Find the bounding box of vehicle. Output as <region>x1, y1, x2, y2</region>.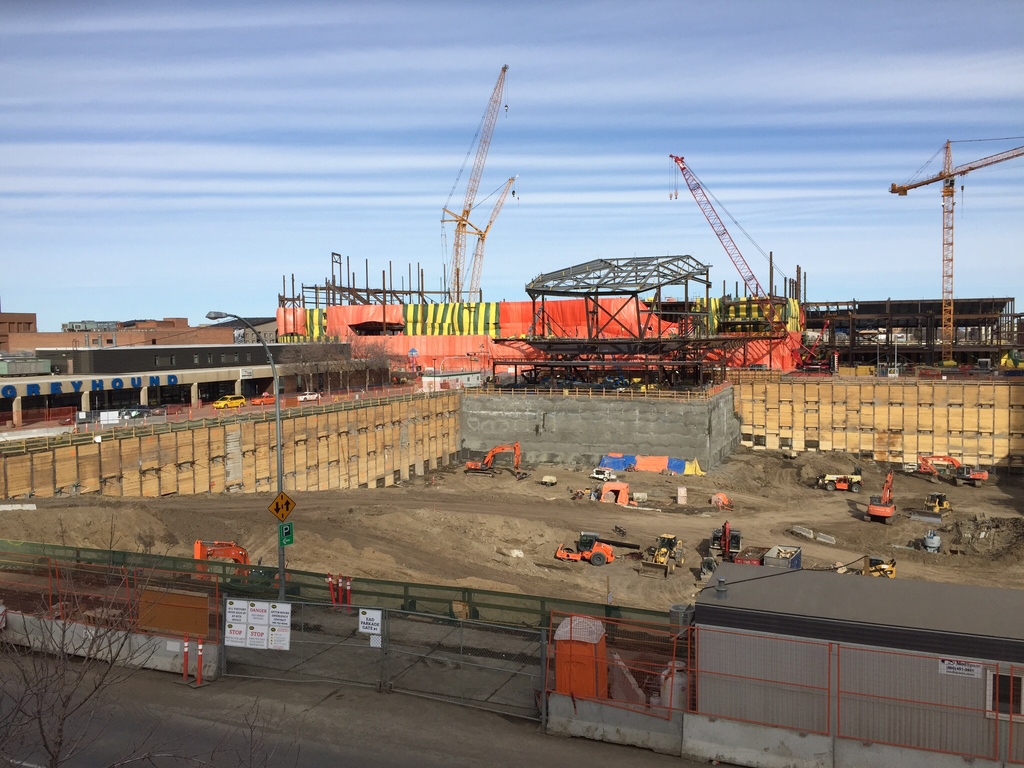
<region>556, 529, 640, 567</region>.
